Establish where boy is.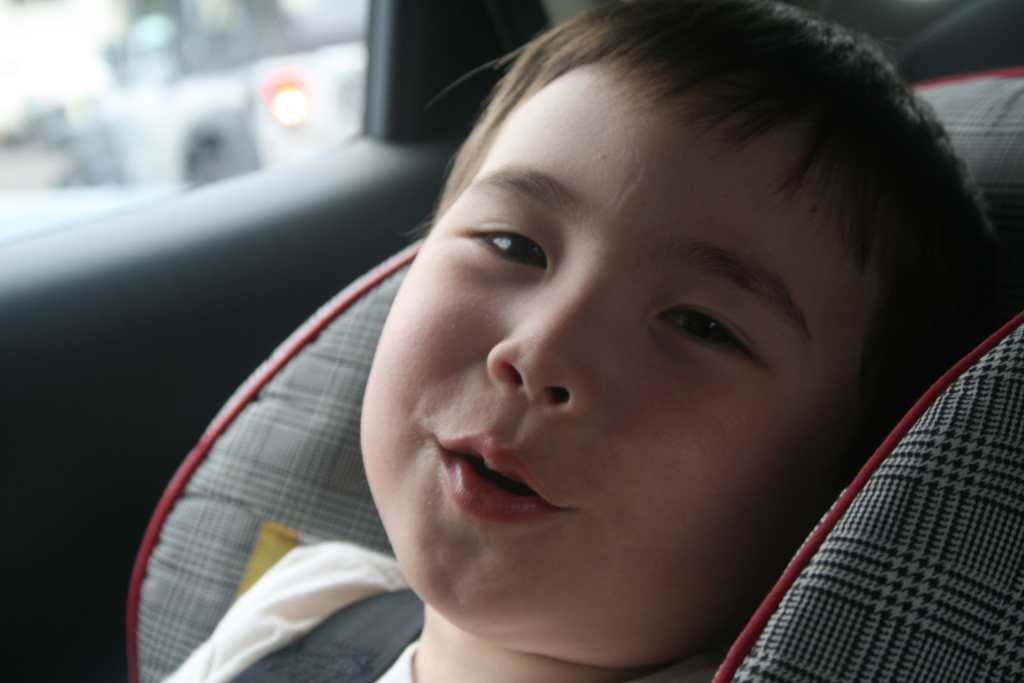
Established at [x1=147, y1=0, x2=988, y2=682].
